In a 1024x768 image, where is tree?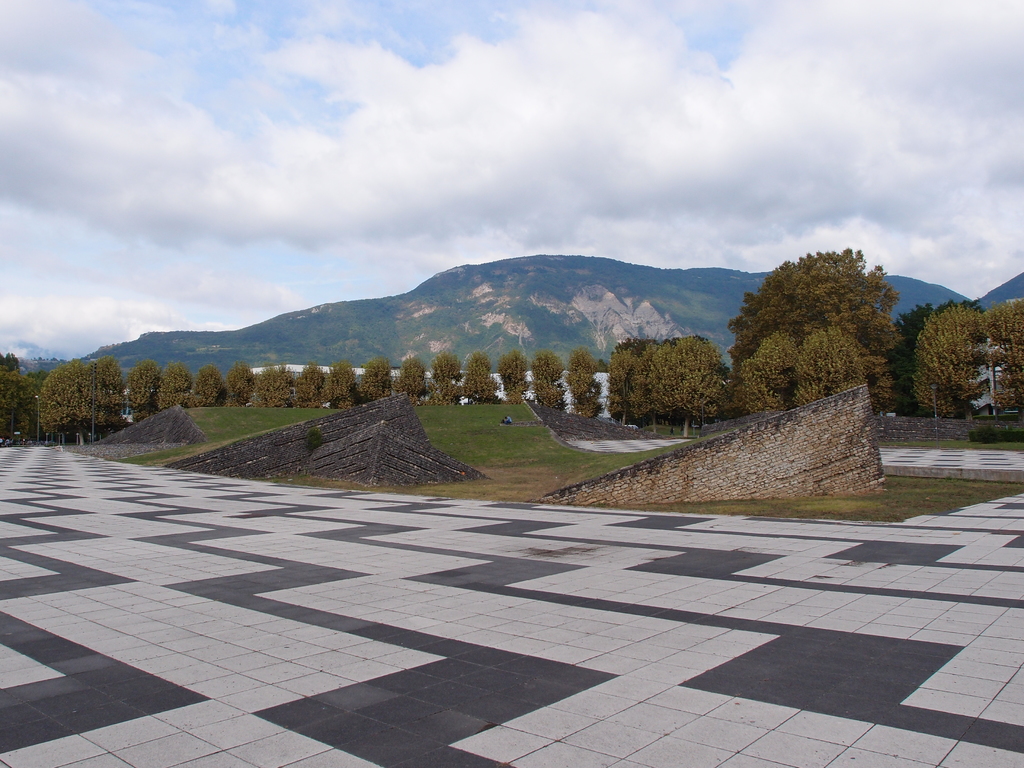
(718,247,900,367).
